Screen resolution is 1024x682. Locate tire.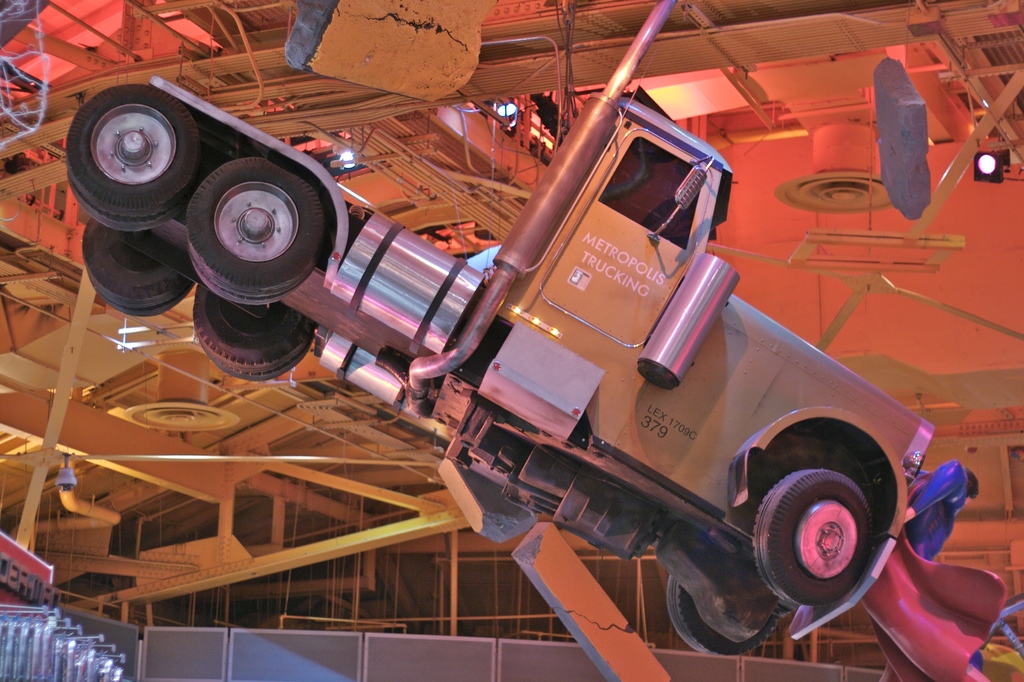
rect(752, 471, 873, 602).
